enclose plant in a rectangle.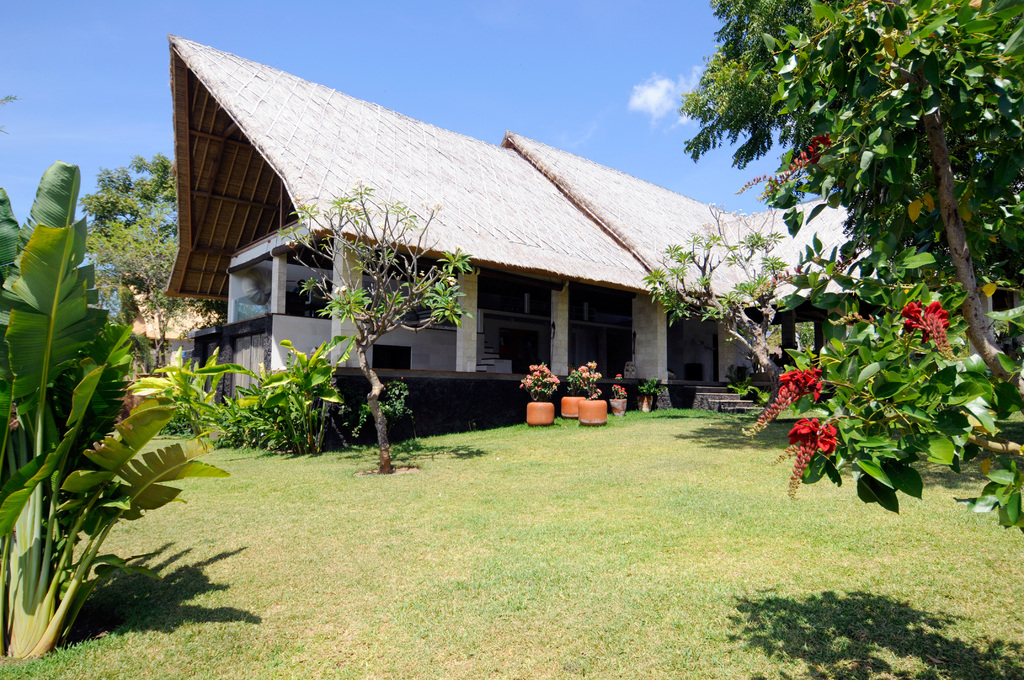
BBox(232, 375, 312, 469).
